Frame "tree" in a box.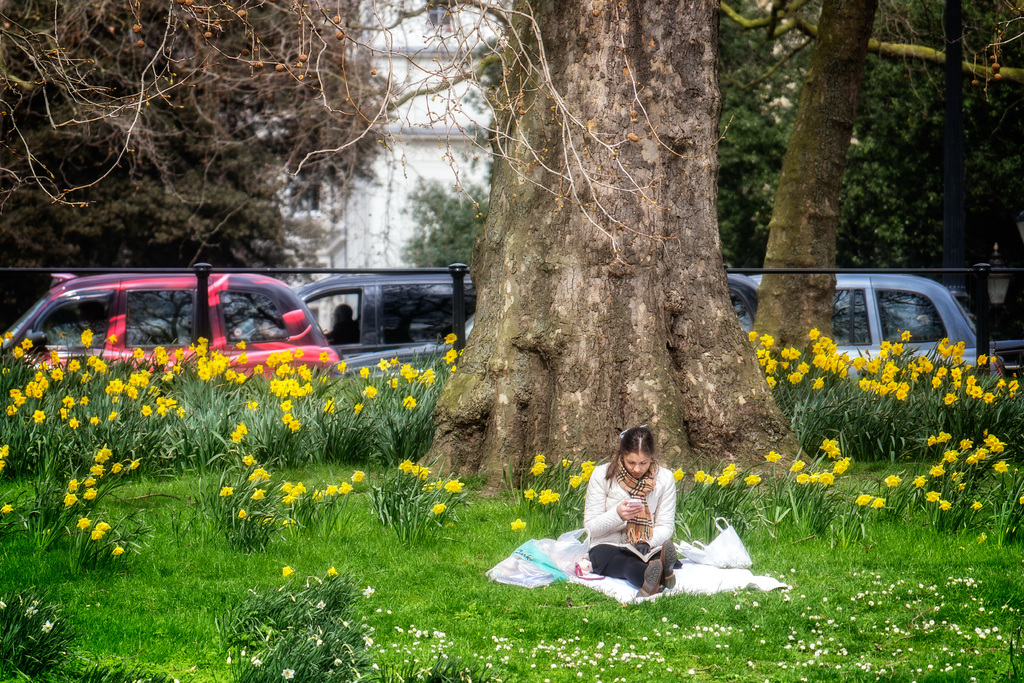
[x1=130, y1=0, x2=1009, y2=581].
